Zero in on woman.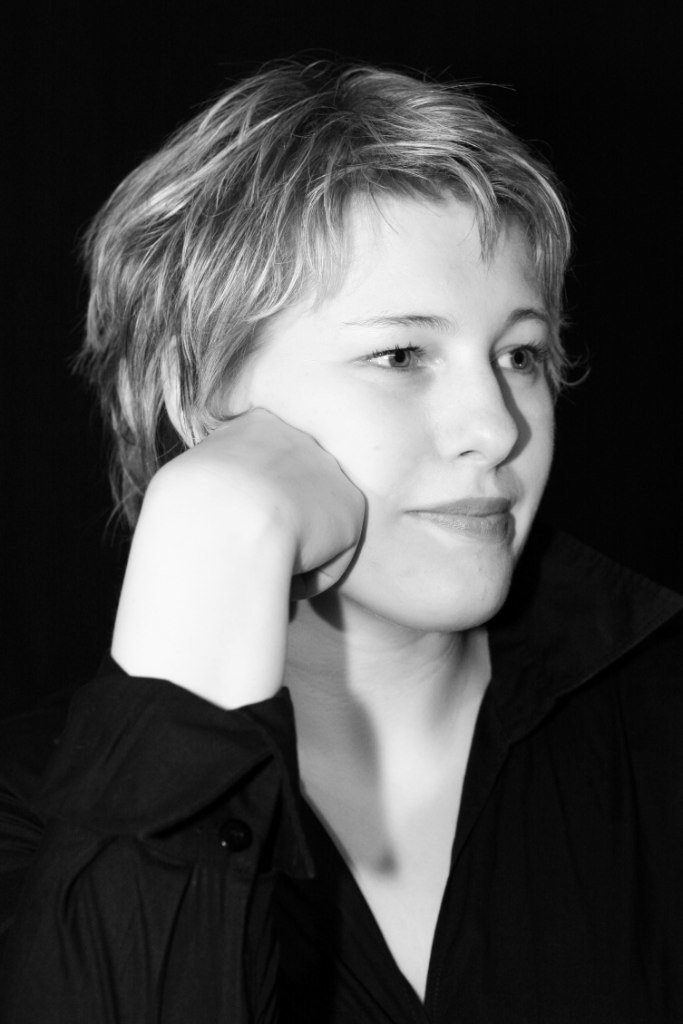
Zeroed in: [left=33, top=0, right=616, bottom=1023].
